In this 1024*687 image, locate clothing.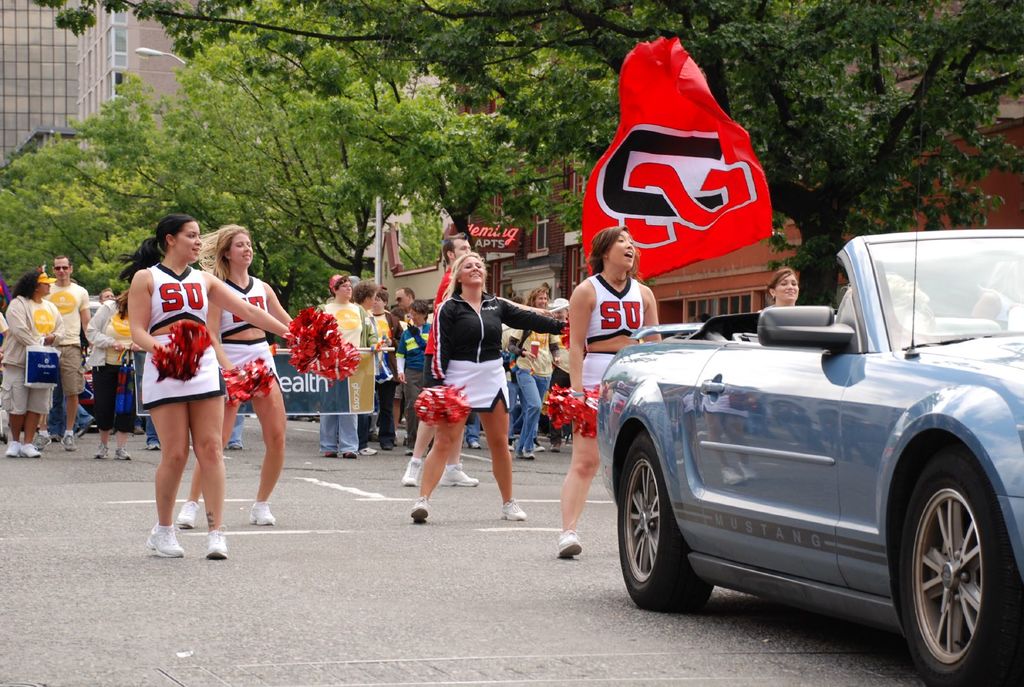
Bounding box: l=85, t=301, r=133, b=430.
